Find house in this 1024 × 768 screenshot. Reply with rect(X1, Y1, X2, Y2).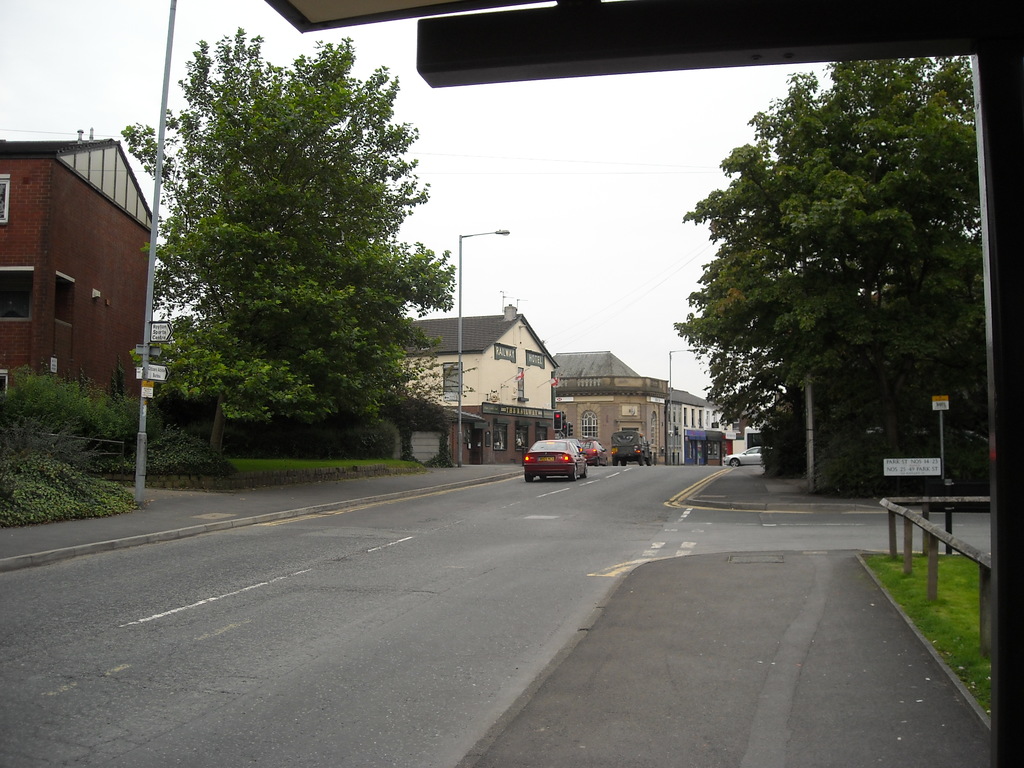
rect(551, 343, 673, 476).
